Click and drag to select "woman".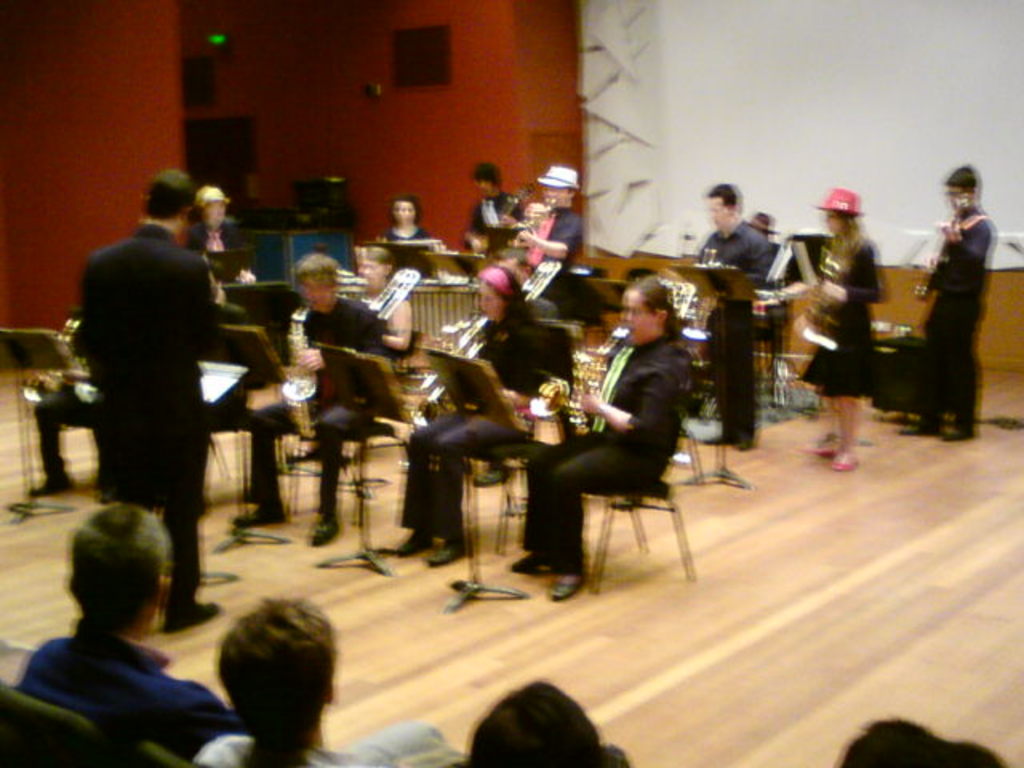
Selection: (374, 194, 434, 274).
